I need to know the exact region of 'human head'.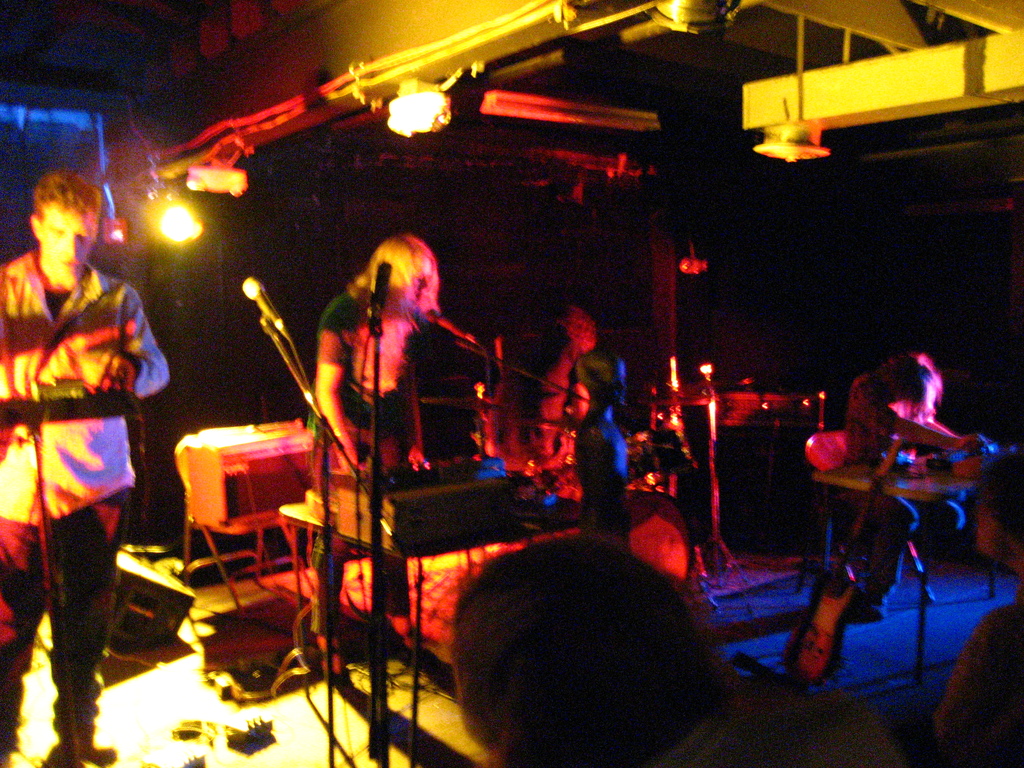
Region: {"left": 551, "top": 307, "right": 600, "bottom": 348}.
